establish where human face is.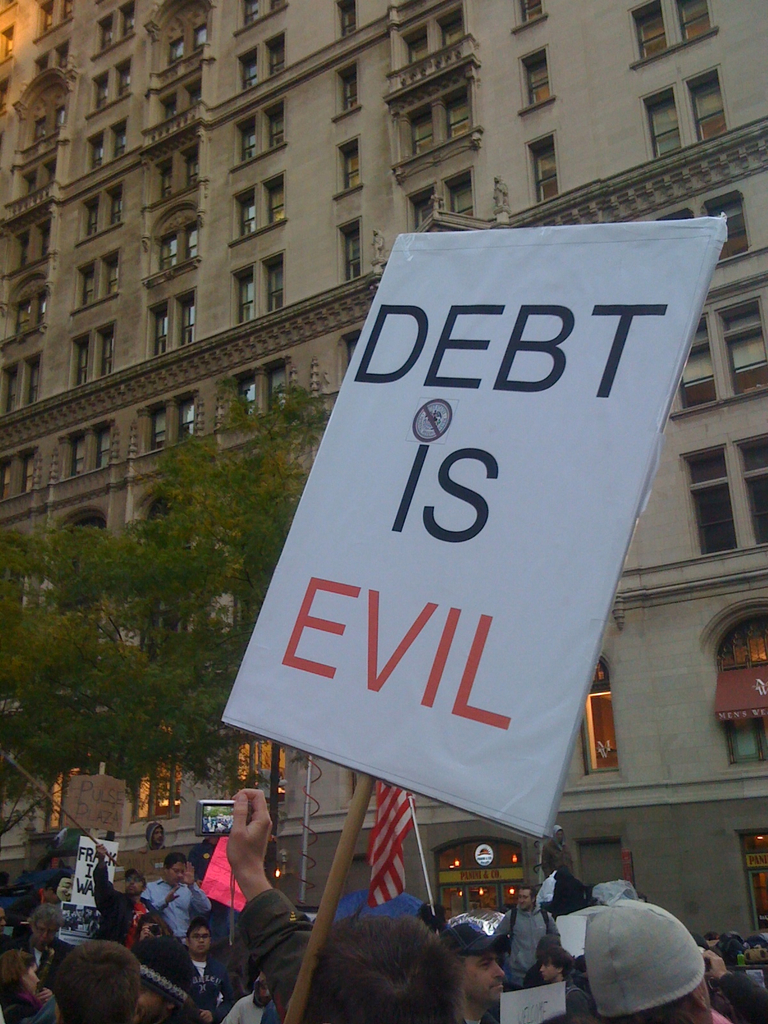
Established at [170, 860, 188, 881].
